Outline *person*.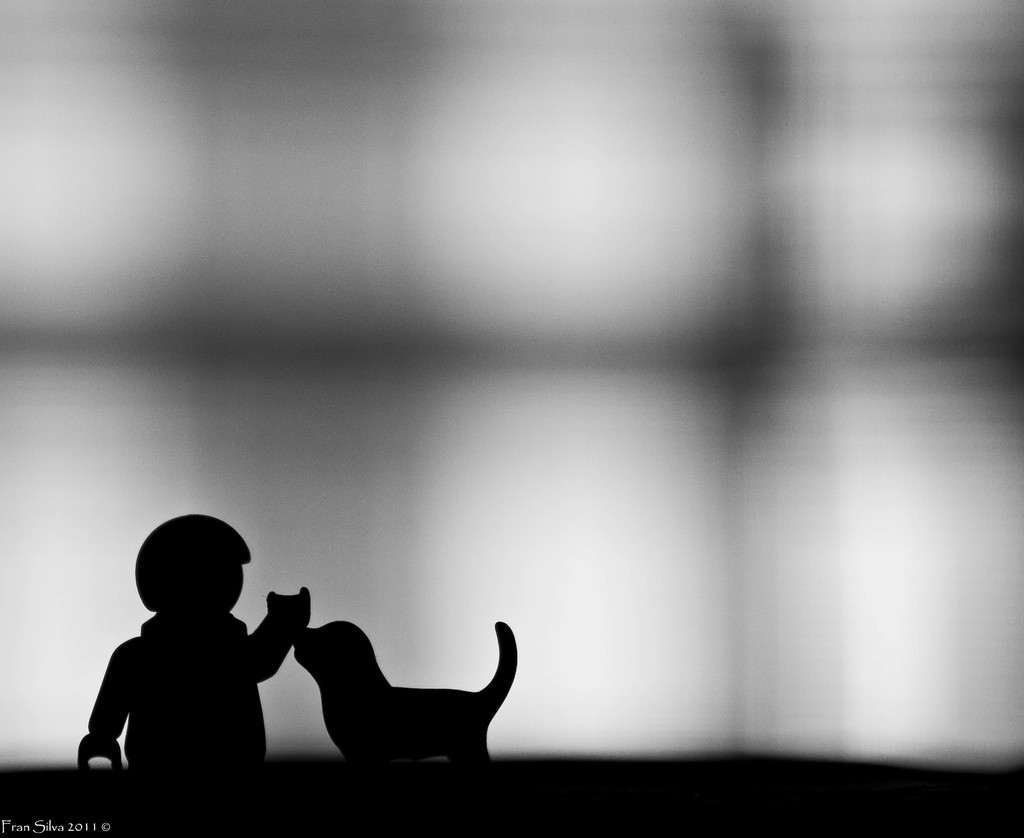
Outline: crop(78, 517, 282, 798).
